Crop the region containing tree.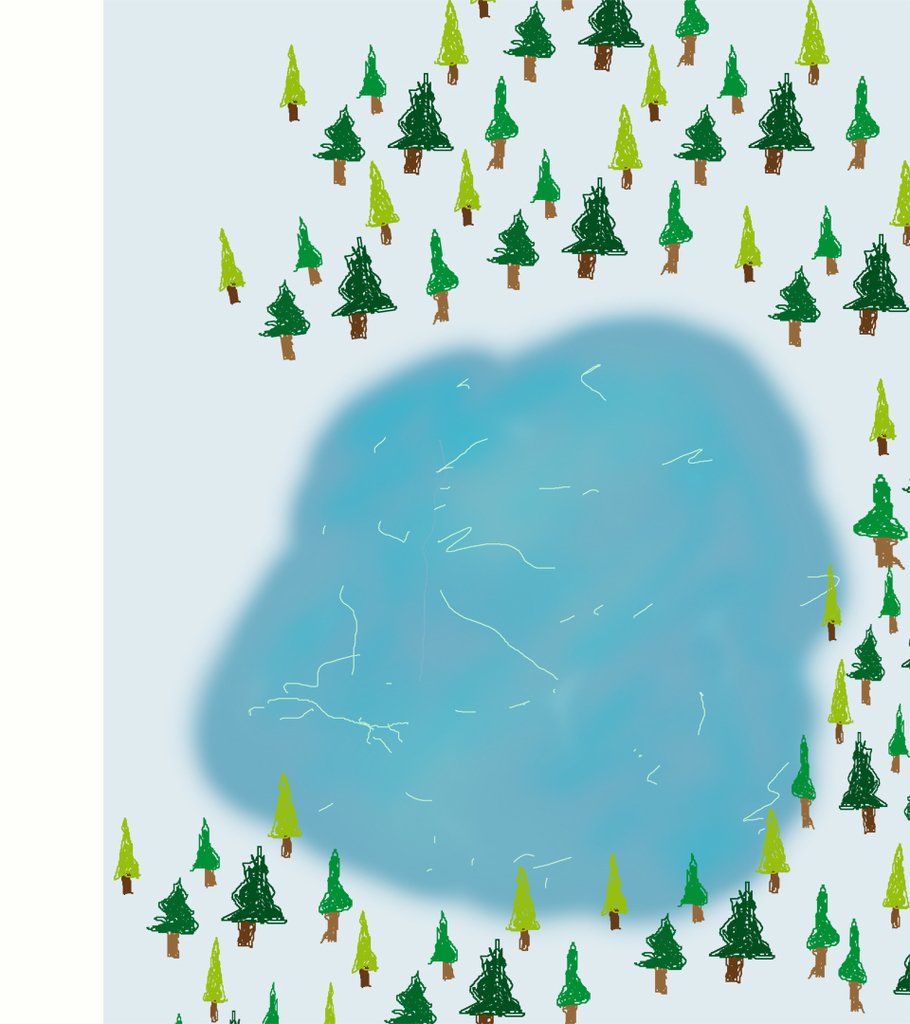
Crop region: pyautogui.locateOnScreen(213, 229, 242, 311).
